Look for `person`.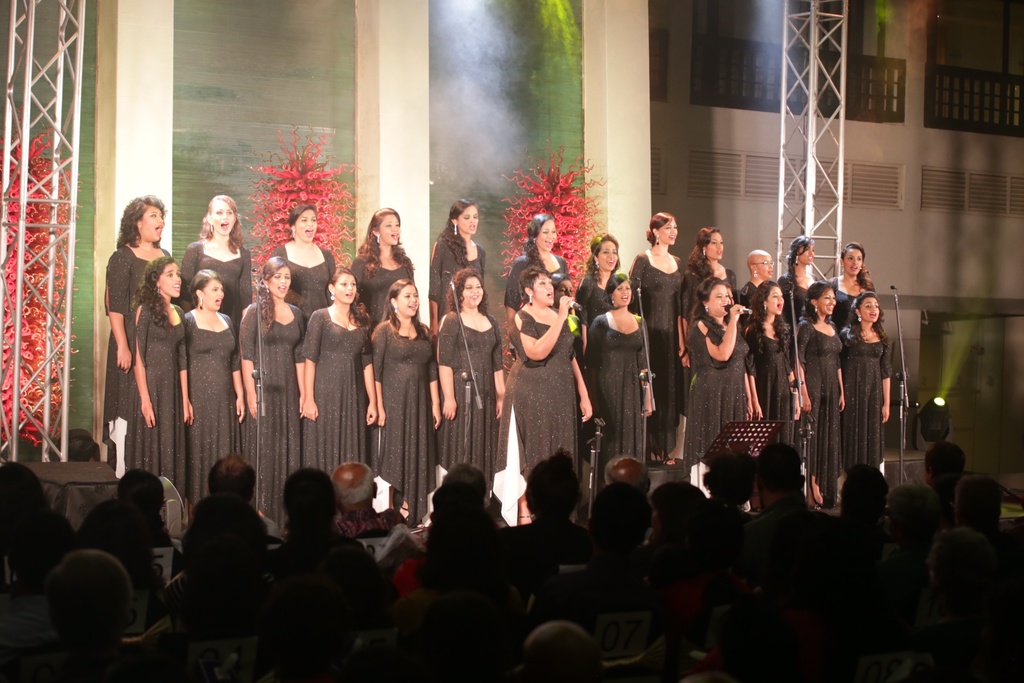
Found: (176, 204, 251, 322).
